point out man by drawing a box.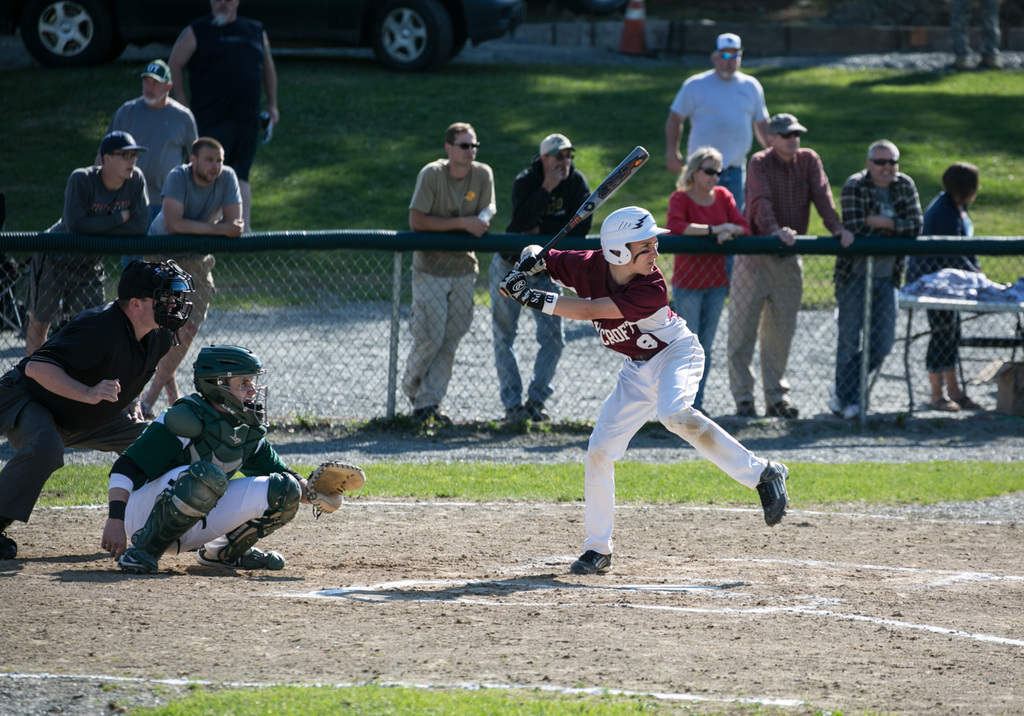
105,57,206,217.
